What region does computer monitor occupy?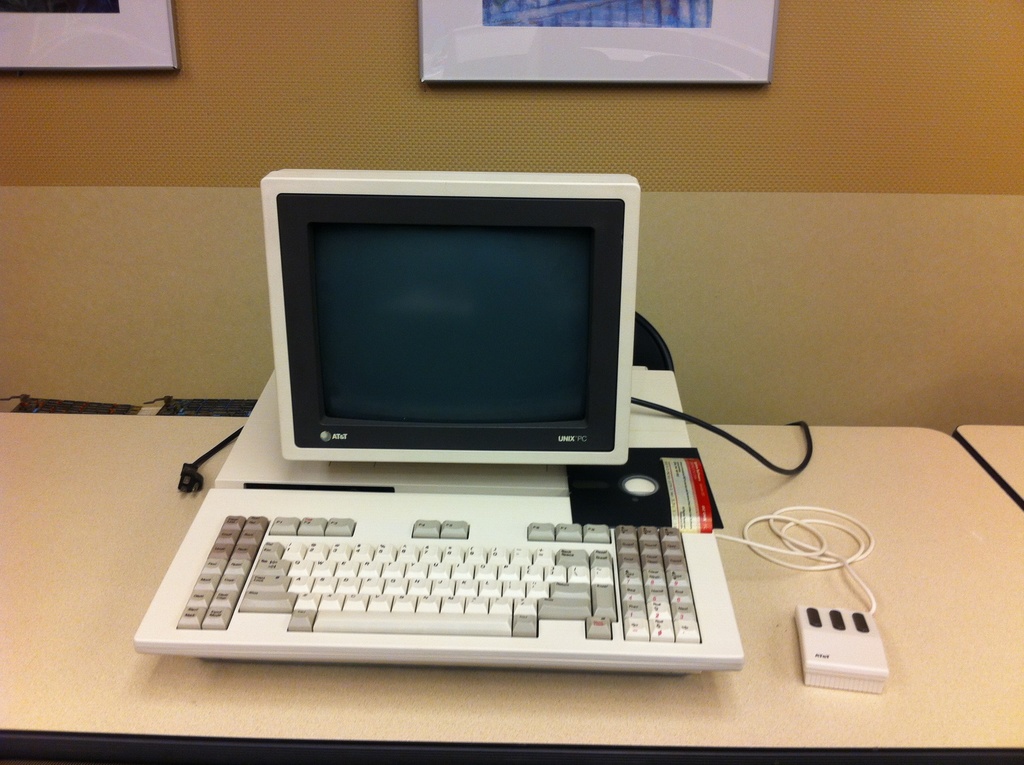
253:190:623:494.
